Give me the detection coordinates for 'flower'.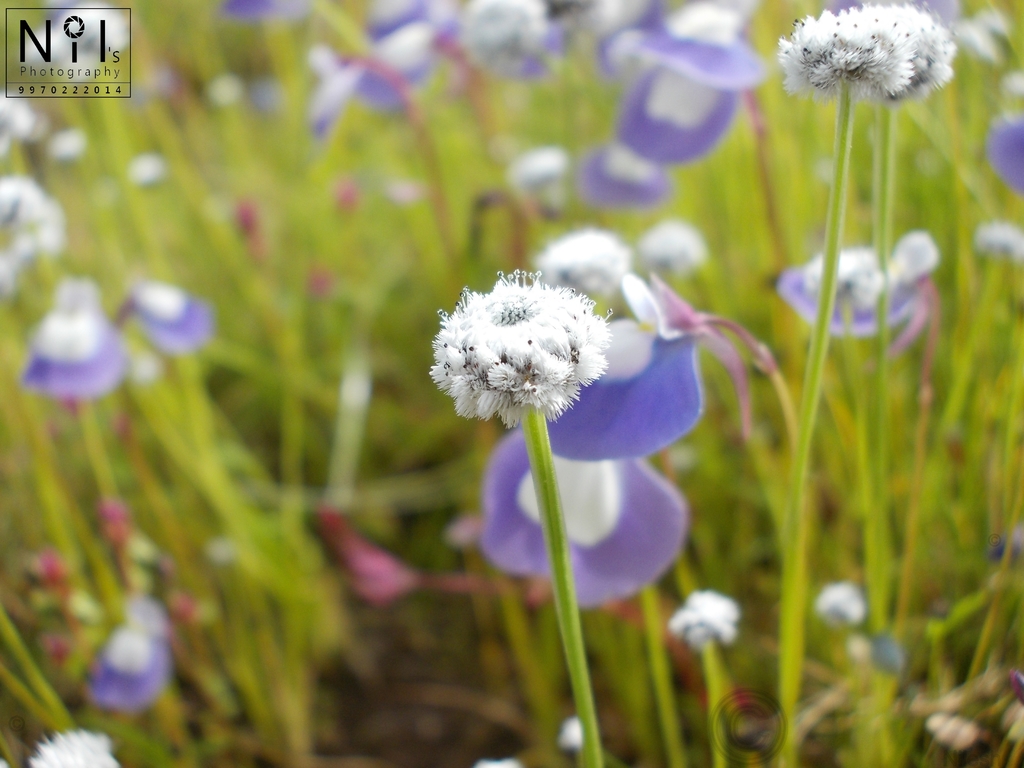
bbox=[769, 0, 975, 97].
